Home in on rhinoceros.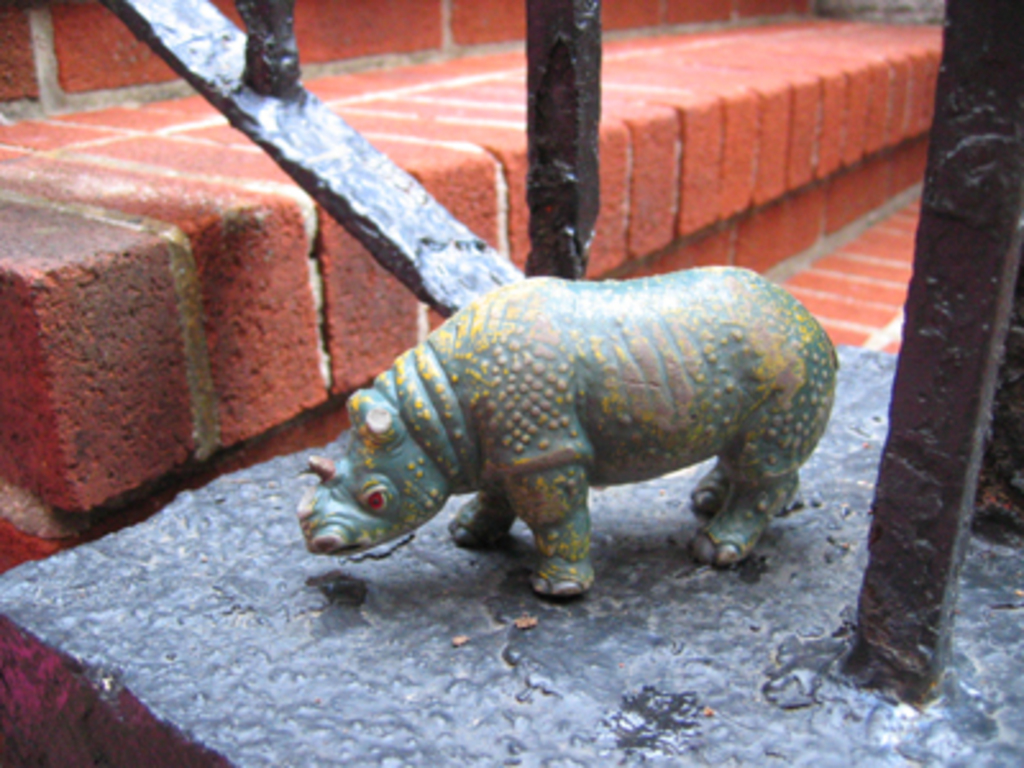
Homed in at <bbox>282, 261, 852, 609</bbox>.
